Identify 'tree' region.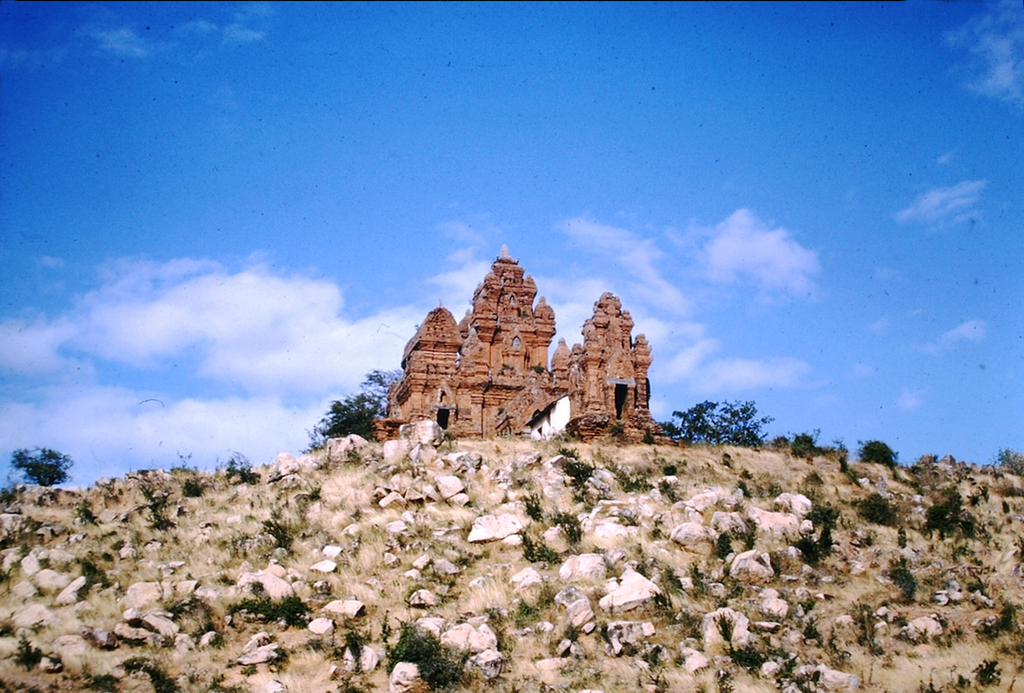
Region: Rect(323, 362, 415, 455).
